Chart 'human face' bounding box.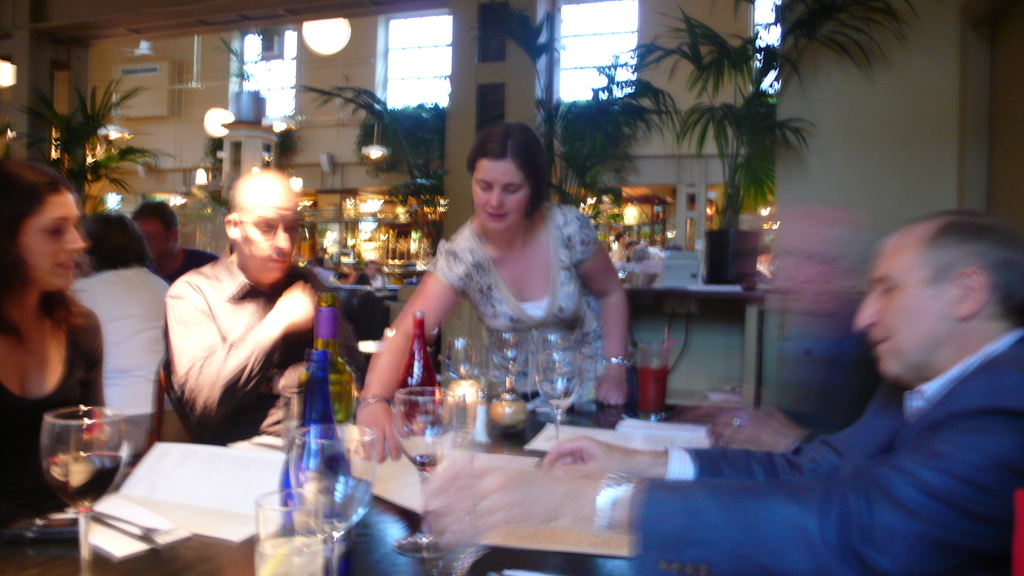
Charted: (19, 189, 83, 292).
